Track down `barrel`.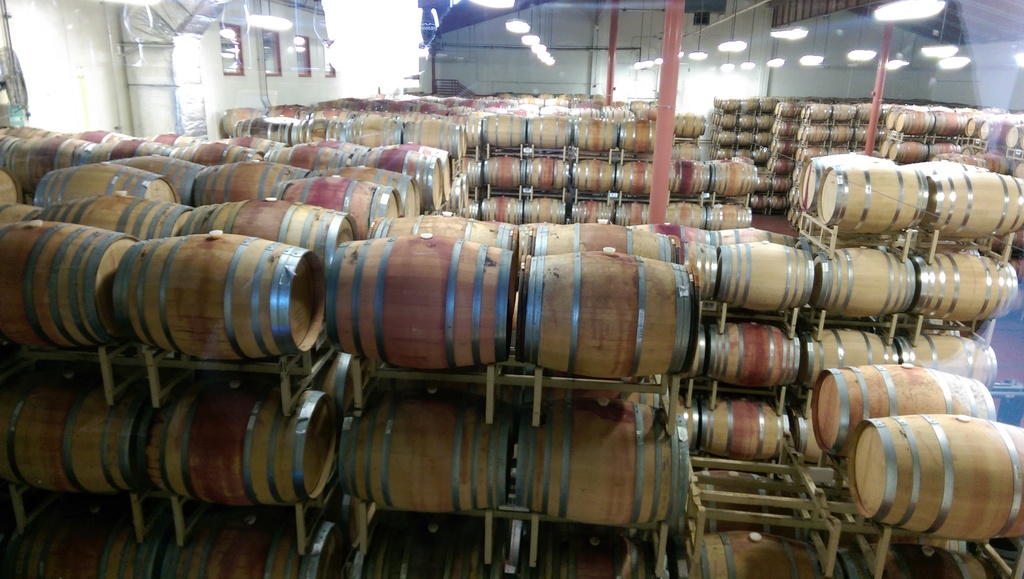
Tracked to Rect(803, 244, 911, 315).
